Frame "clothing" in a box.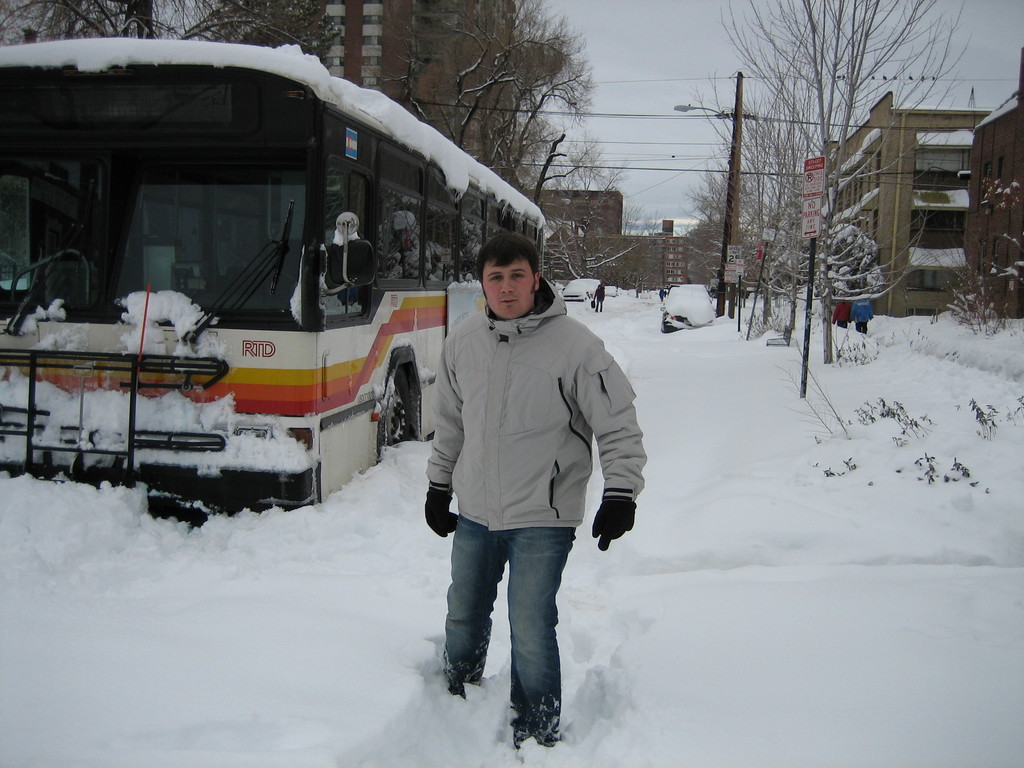
[x1=853, y1=292, x2=872, y2=335].
